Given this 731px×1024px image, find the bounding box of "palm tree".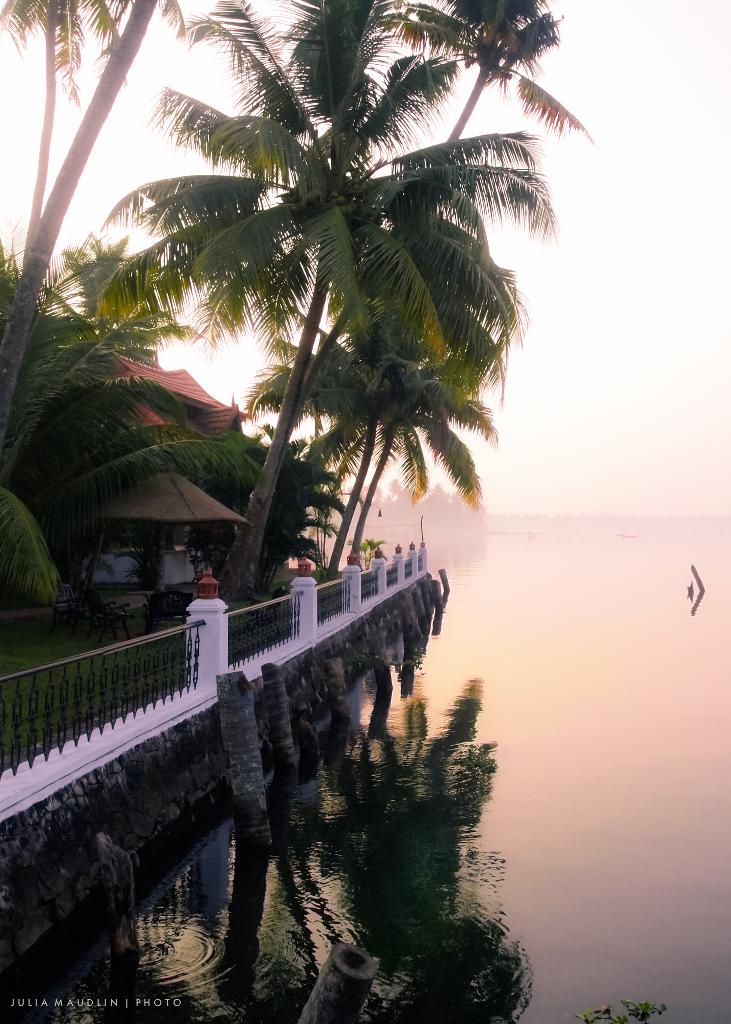
<bbox>269, 252, 485, 550</bbox>.
